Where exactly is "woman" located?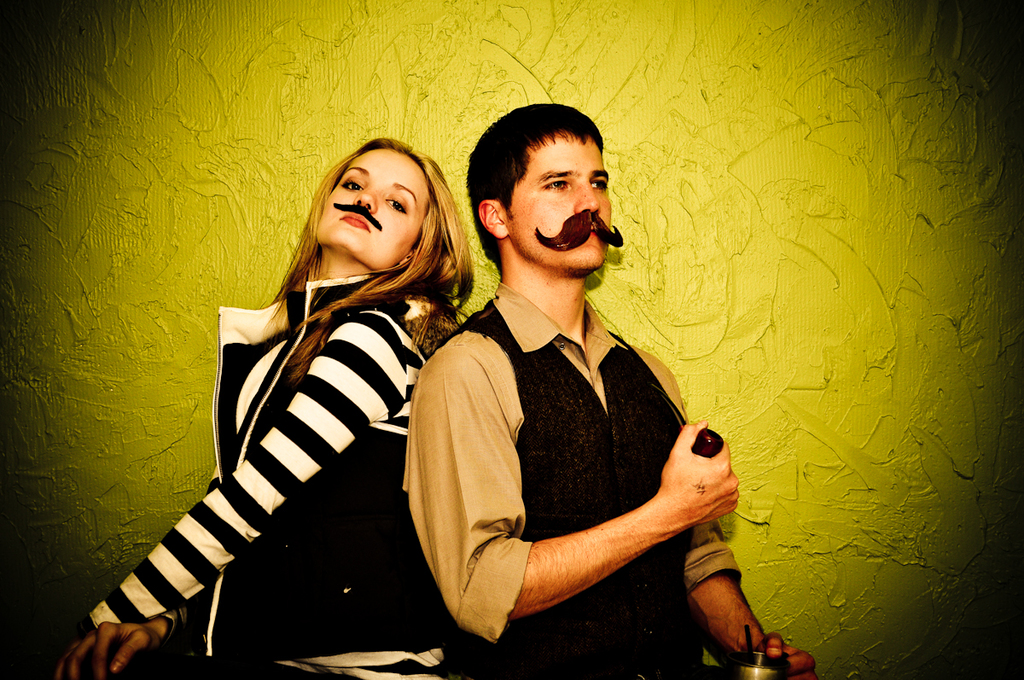
Its bounding box is box=[96, 112, 458, 679].
